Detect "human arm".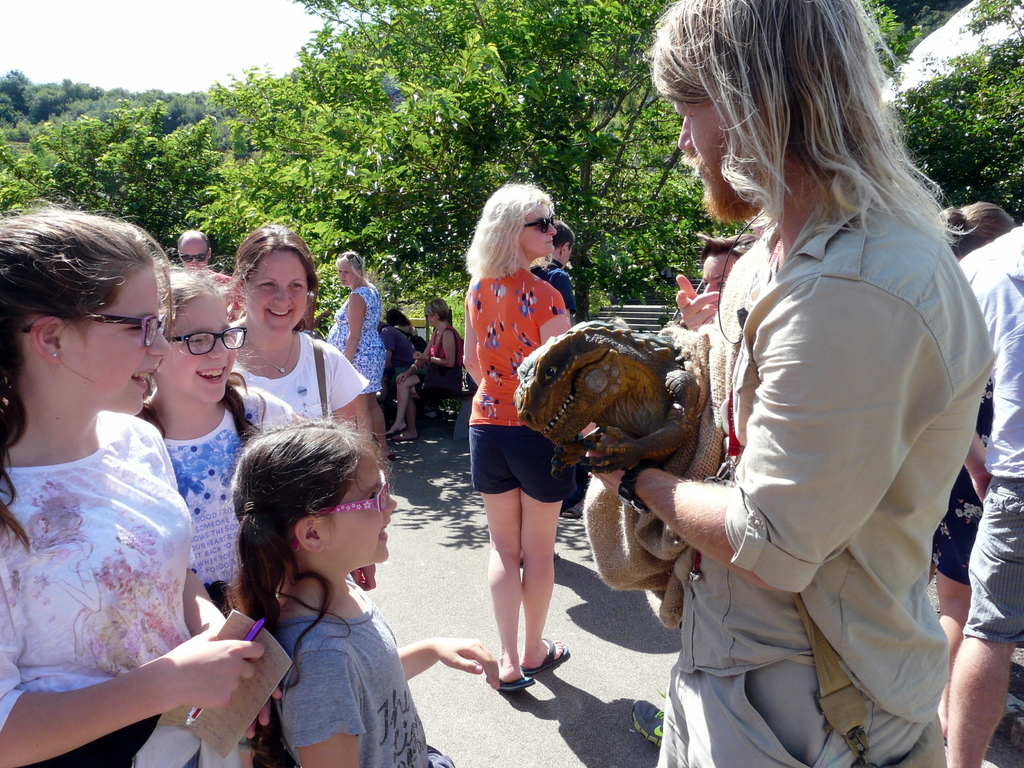
Detected at region(459, 274, 499, 388).
